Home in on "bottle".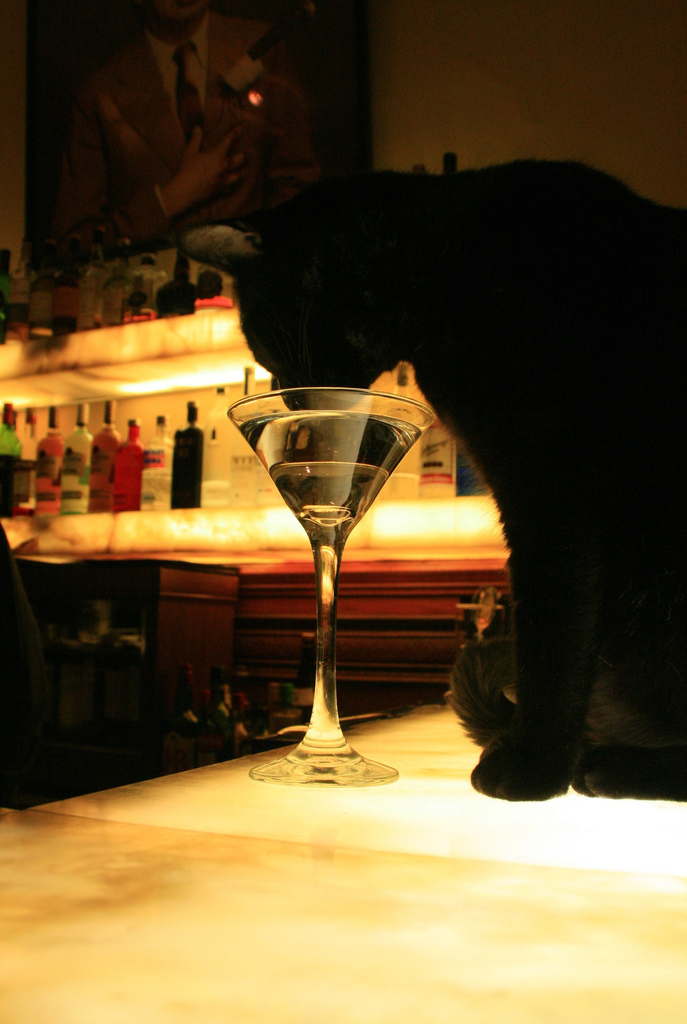
Homed in at Rect(13, 403, 43, 518).
